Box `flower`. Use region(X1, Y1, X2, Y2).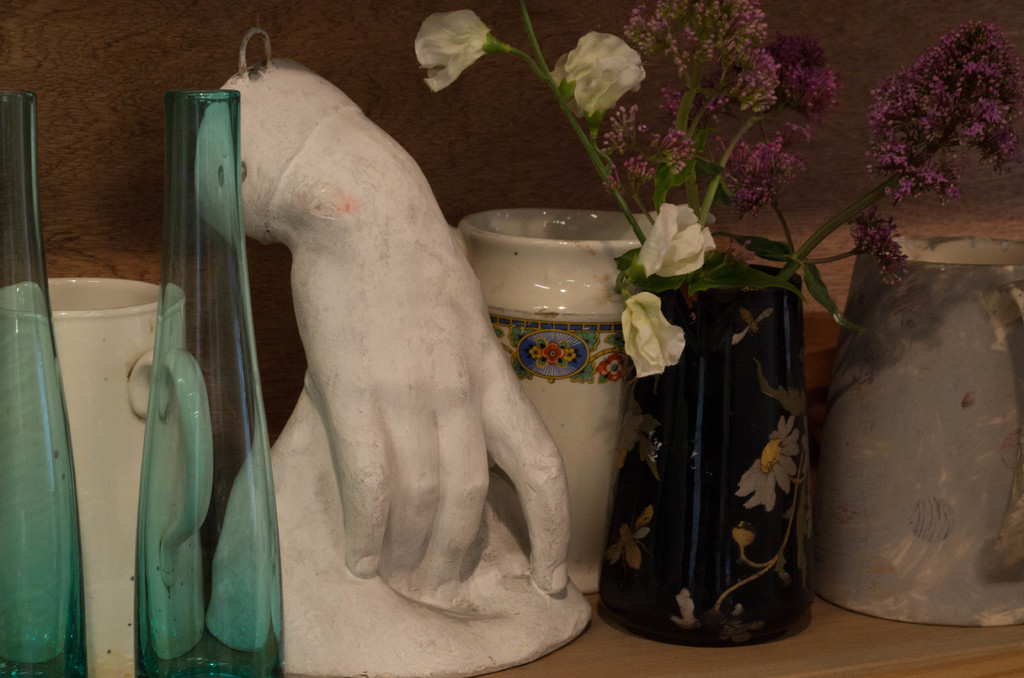
region(730, 517, 758, 549).
